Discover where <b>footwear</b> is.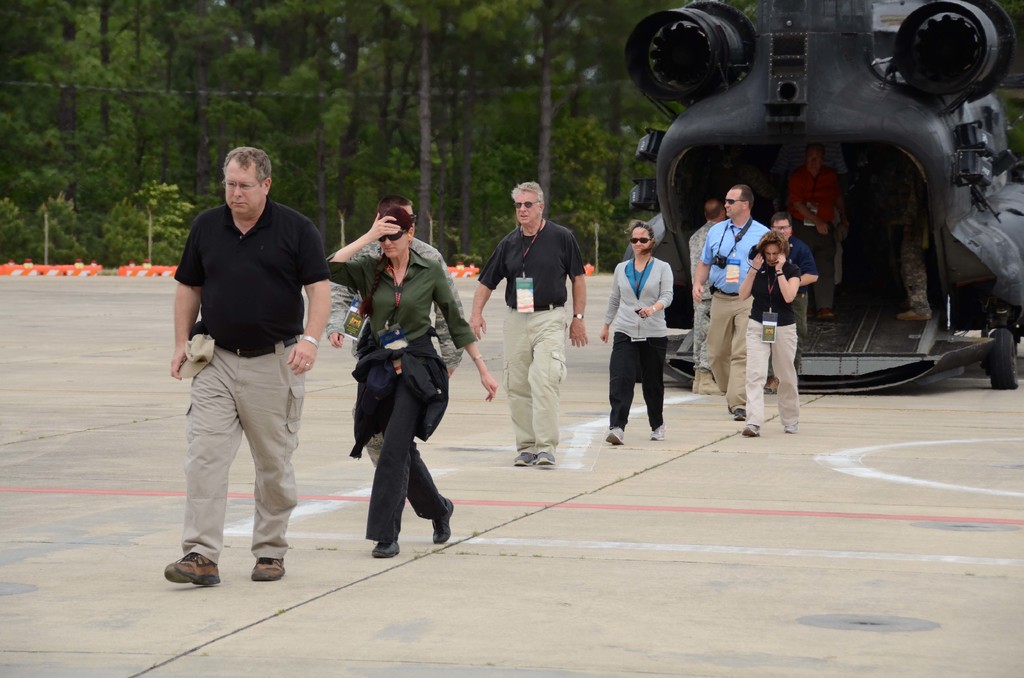
Discovered at [371, 541, 400, 559].
